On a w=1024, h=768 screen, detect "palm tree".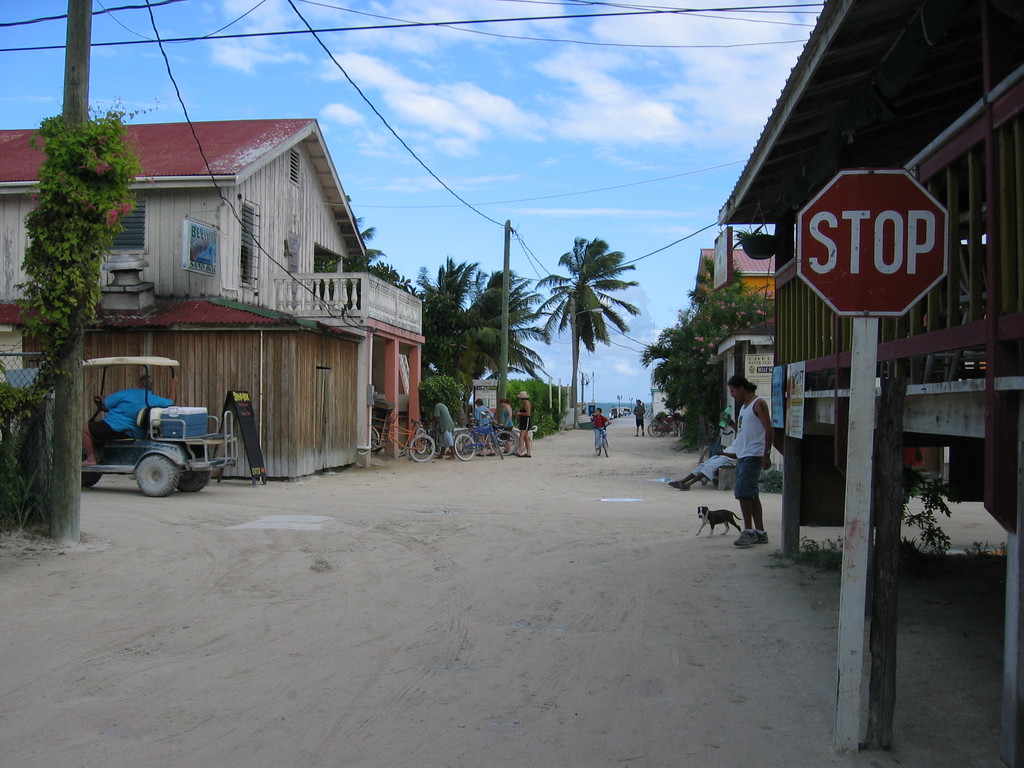
[left=686, top=248, right=749, bottom=331].
